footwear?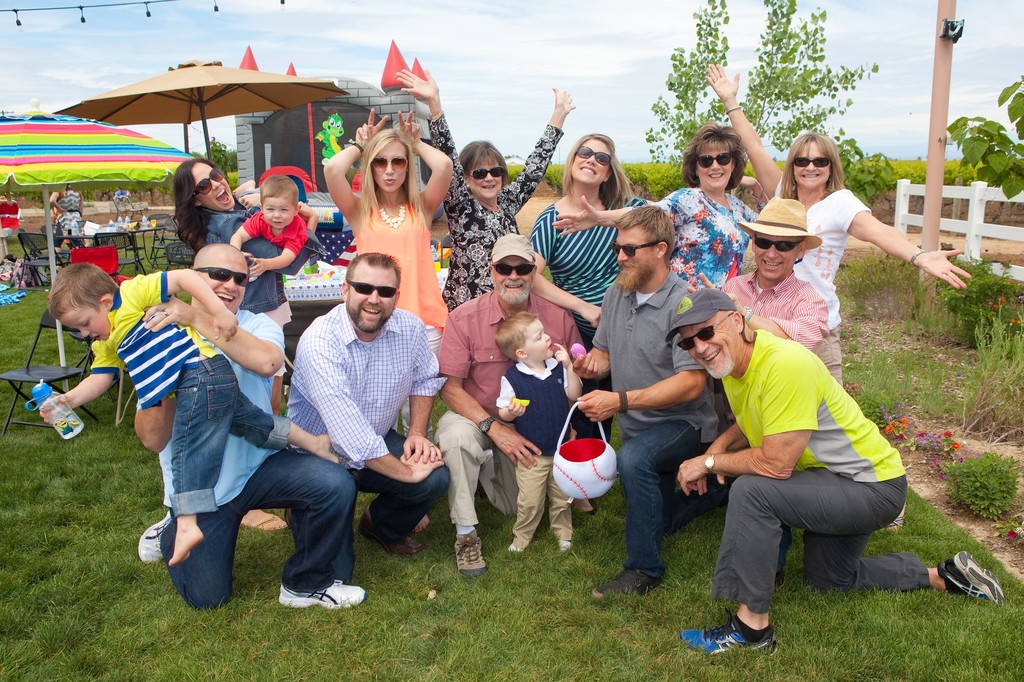
left=357, top=502, right=424, bottom=561
